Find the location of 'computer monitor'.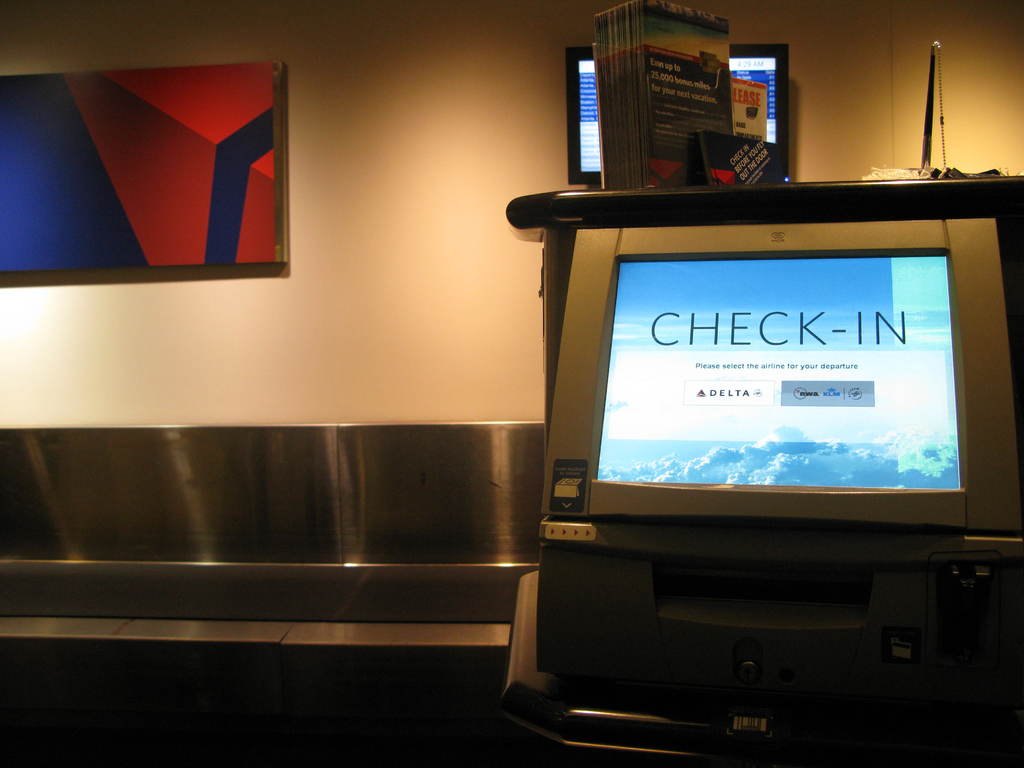
Location: detection(540, 214, 1023, 540).
